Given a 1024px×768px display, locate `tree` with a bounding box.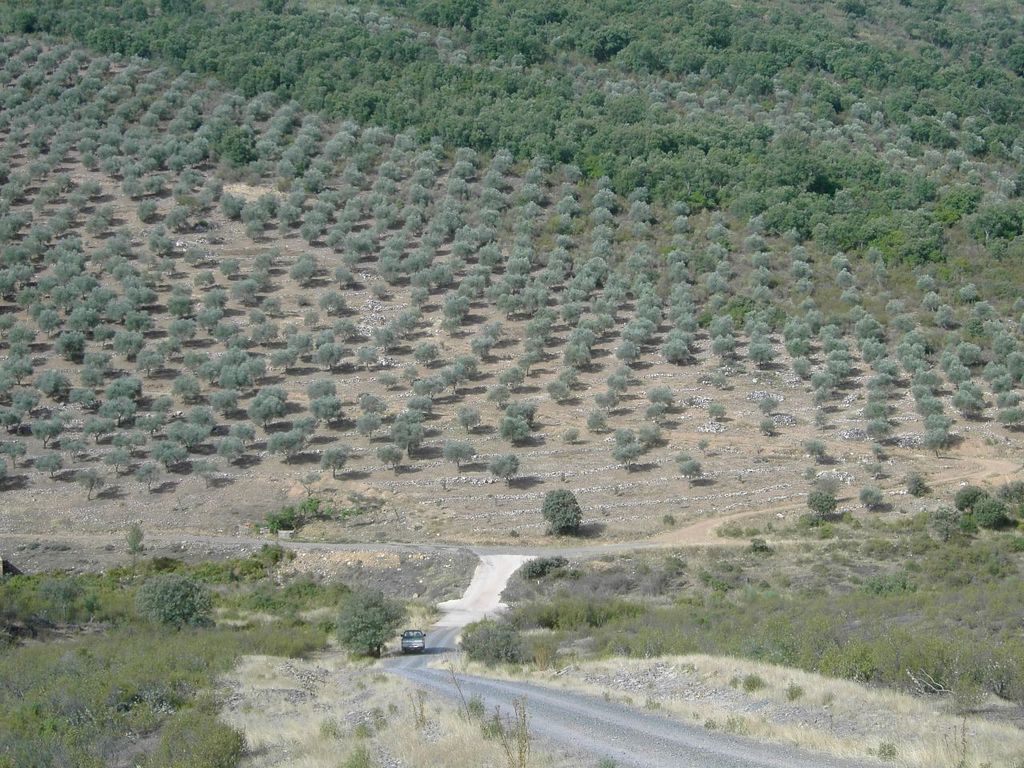
Located: region(642, 426, 665, 446).
